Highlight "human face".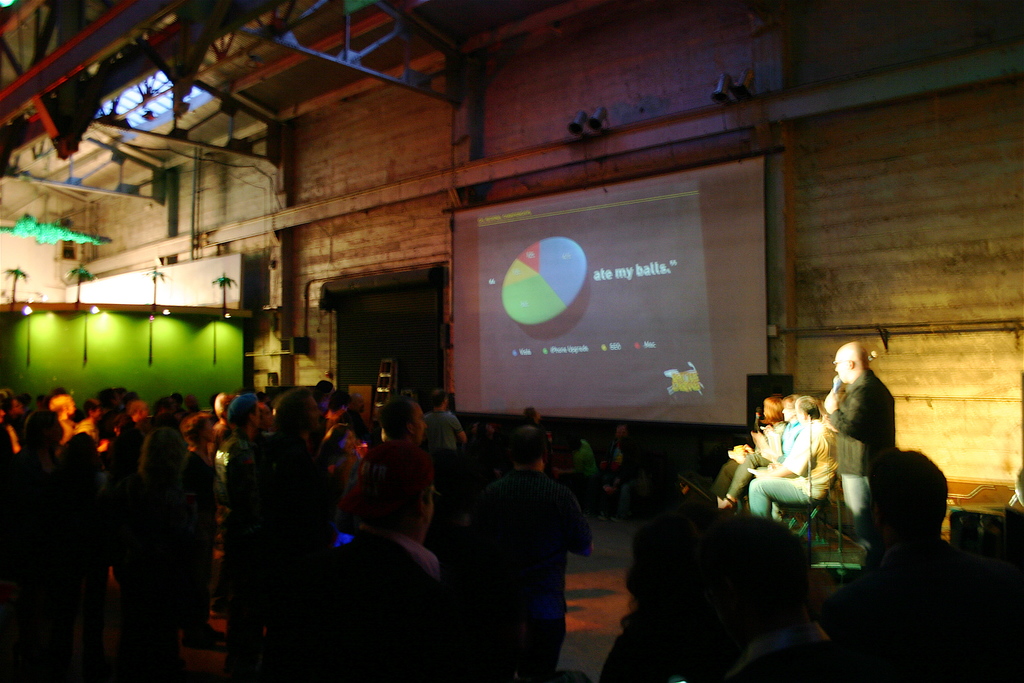
Highlighted region: <box>308,399,323,431</box>.
